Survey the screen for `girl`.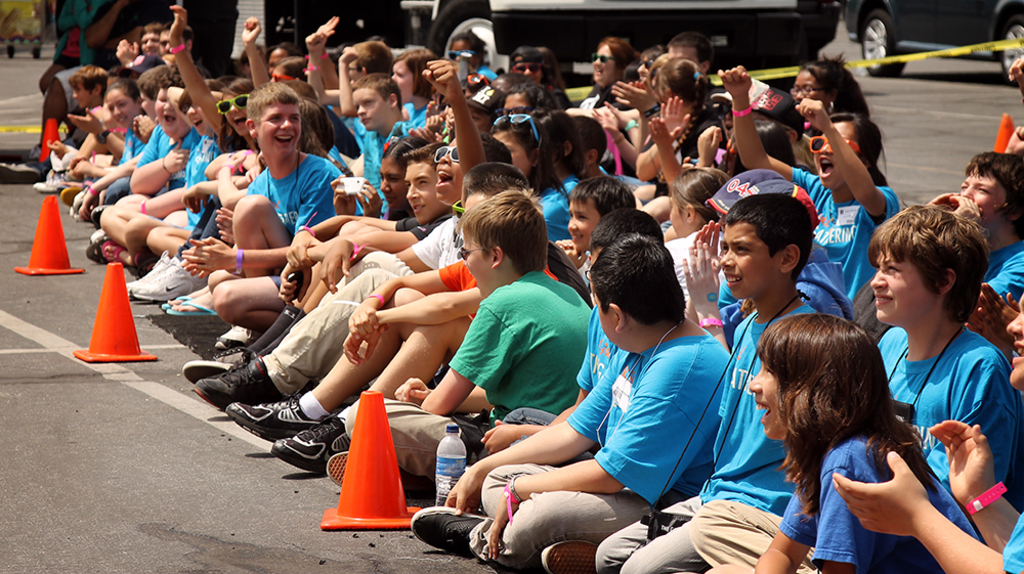
Survey found: {"x1": 211, "y1": 135, "x2": 429, "y2": 361}.
